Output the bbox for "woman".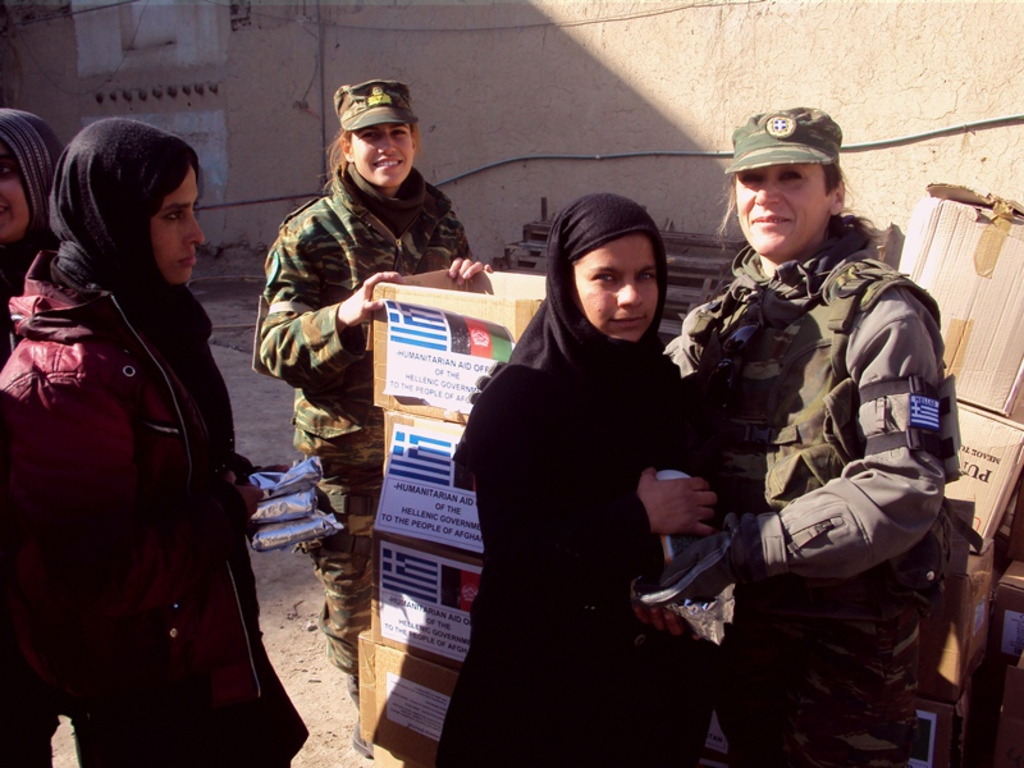
x1=20 y1=111 x2=276 y2=750.
